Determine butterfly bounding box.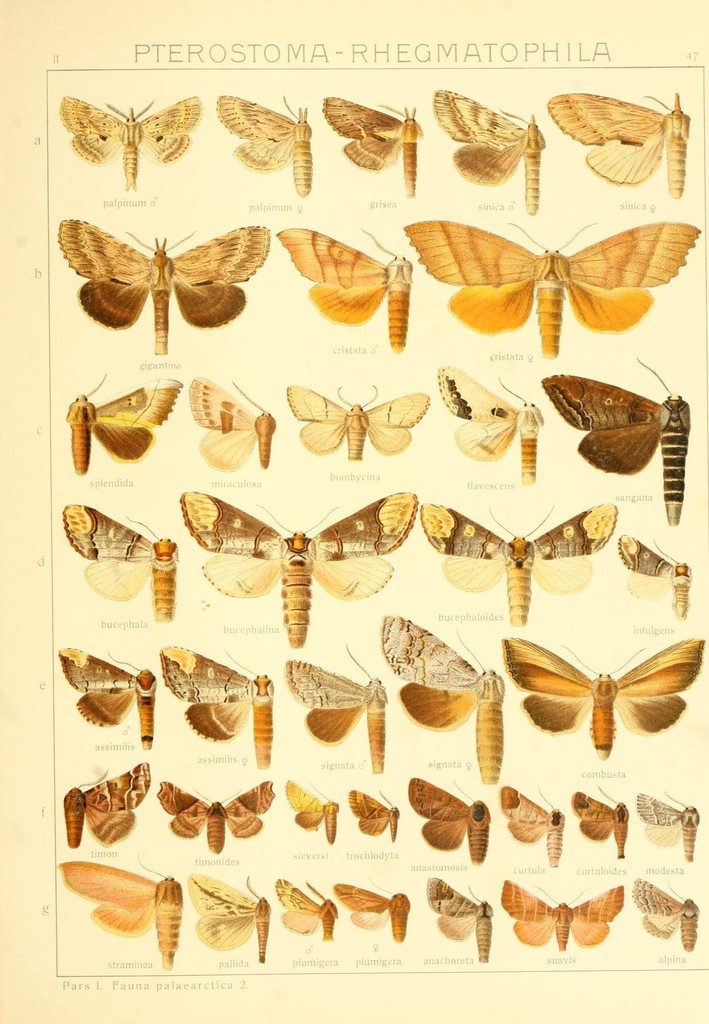
Determined: bbox=(562, 778, 631, 862).
